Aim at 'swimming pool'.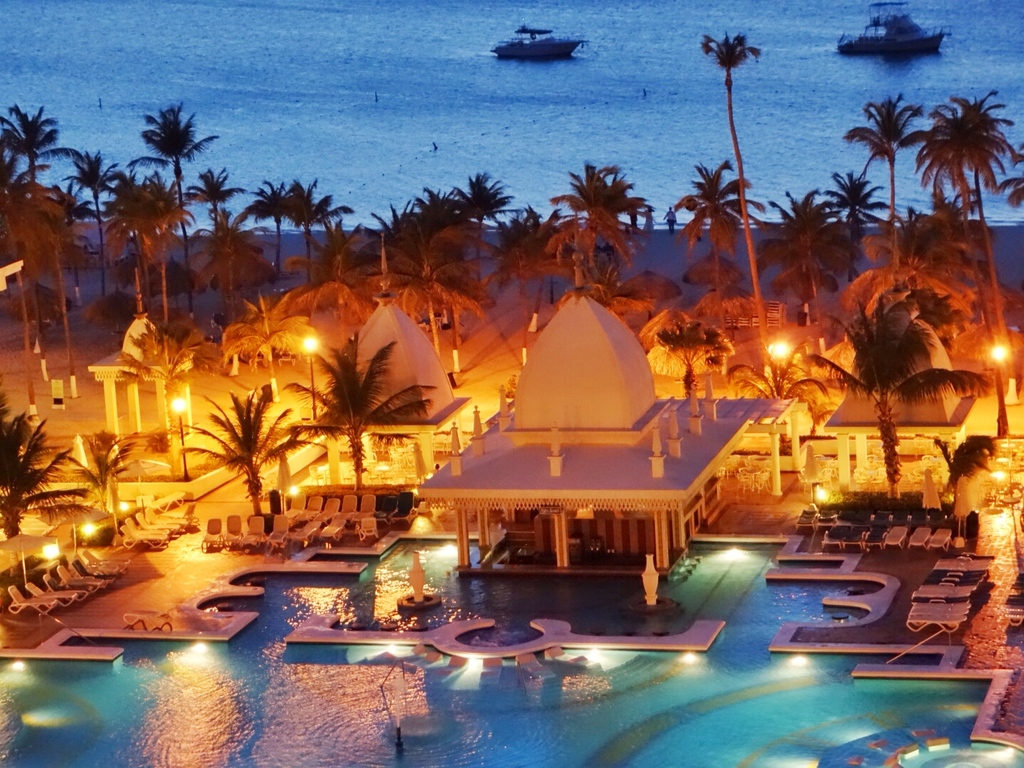
Aimed at 0/528/1023/767.
